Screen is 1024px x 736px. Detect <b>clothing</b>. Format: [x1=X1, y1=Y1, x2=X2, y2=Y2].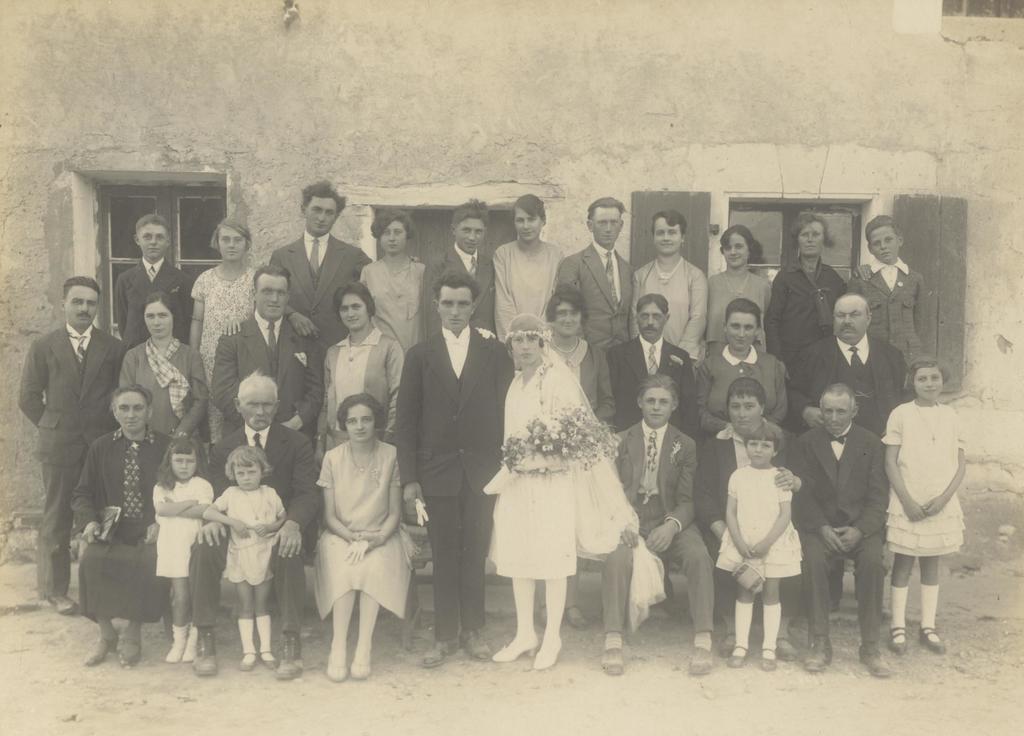
[x1=634, y1=256, x2=708, y2=367].
